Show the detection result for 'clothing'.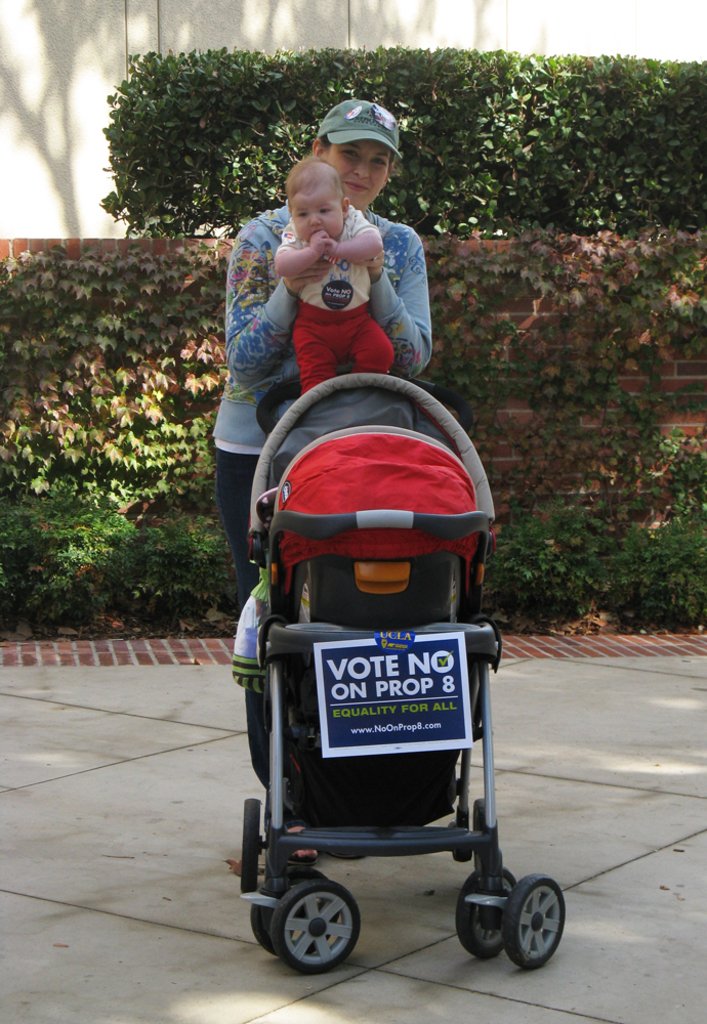
[213, 208, 431, 453].
